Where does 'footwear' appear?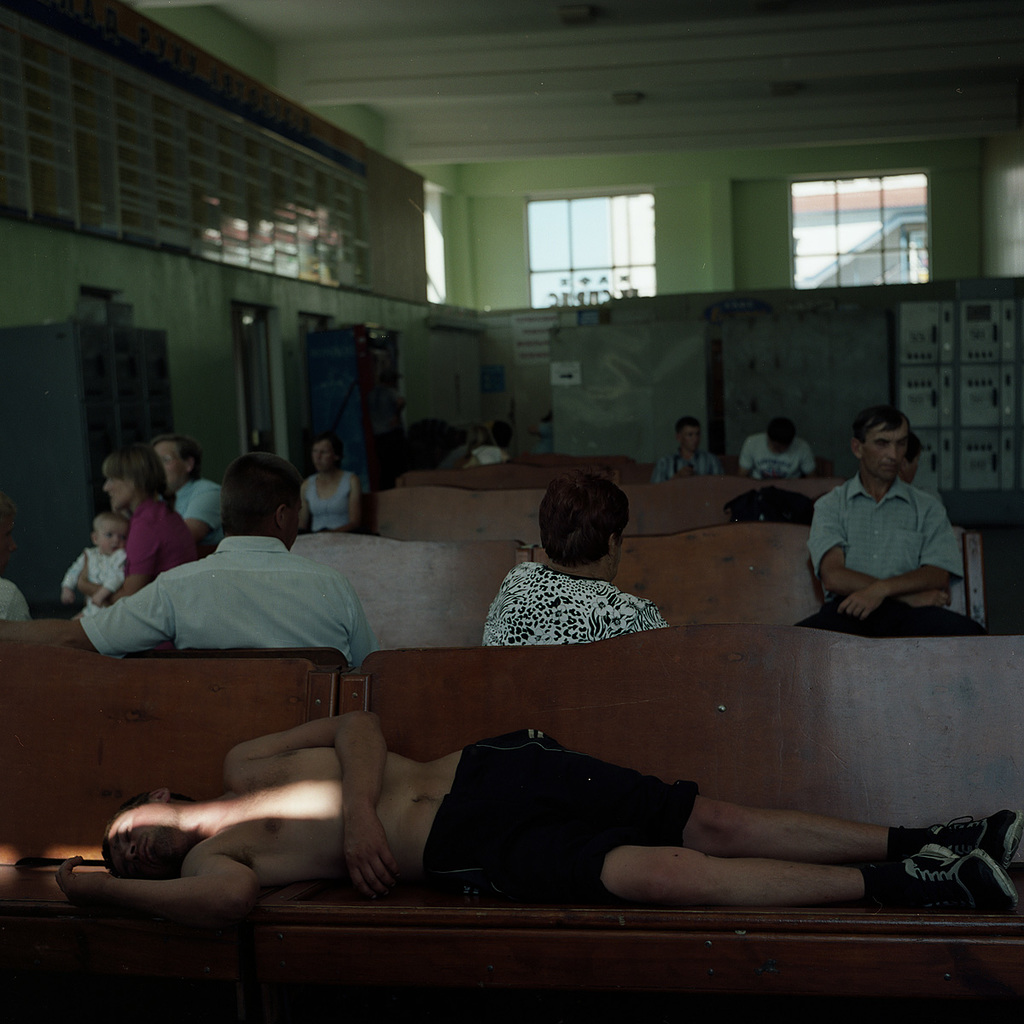
Appears at 881:800:1023:870.
